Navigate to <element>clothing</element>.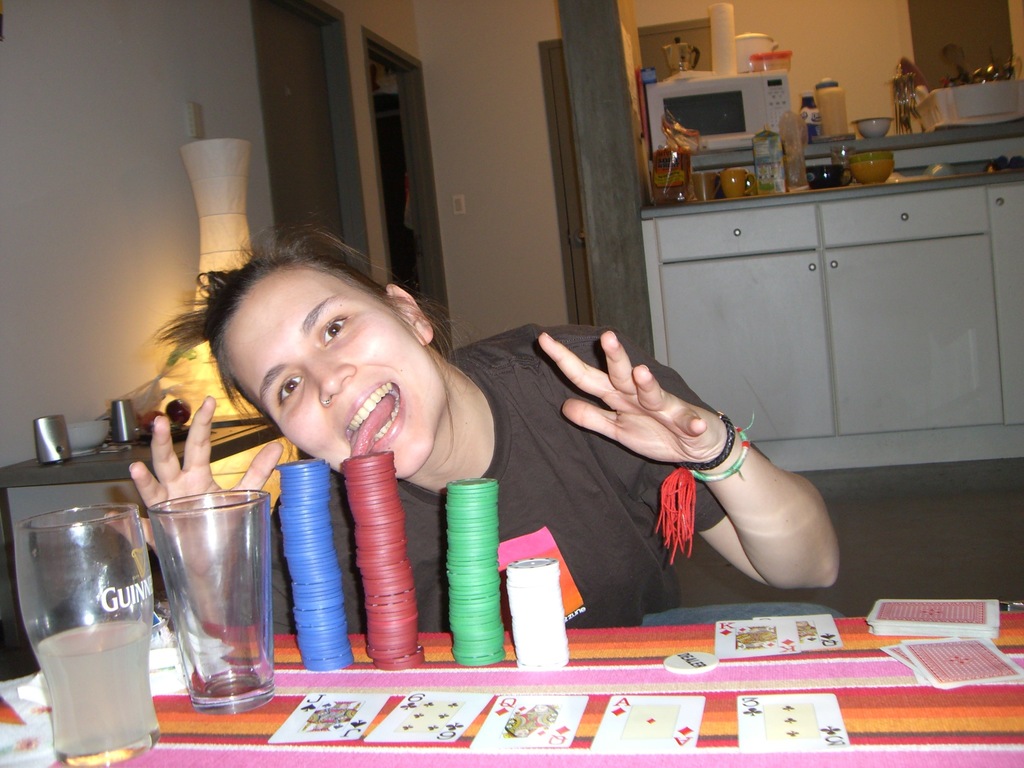
Navigation target: (x1=161, y1=318, x2=773, y2=624).
